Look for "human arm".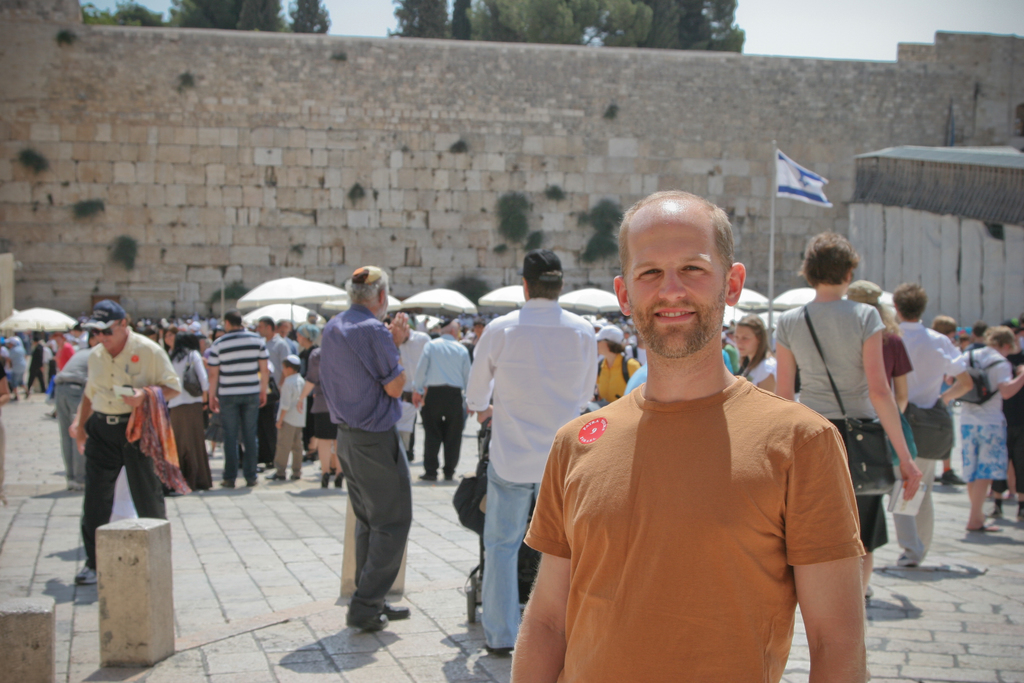
Found: bbox=(879, 335, 912, 420).
